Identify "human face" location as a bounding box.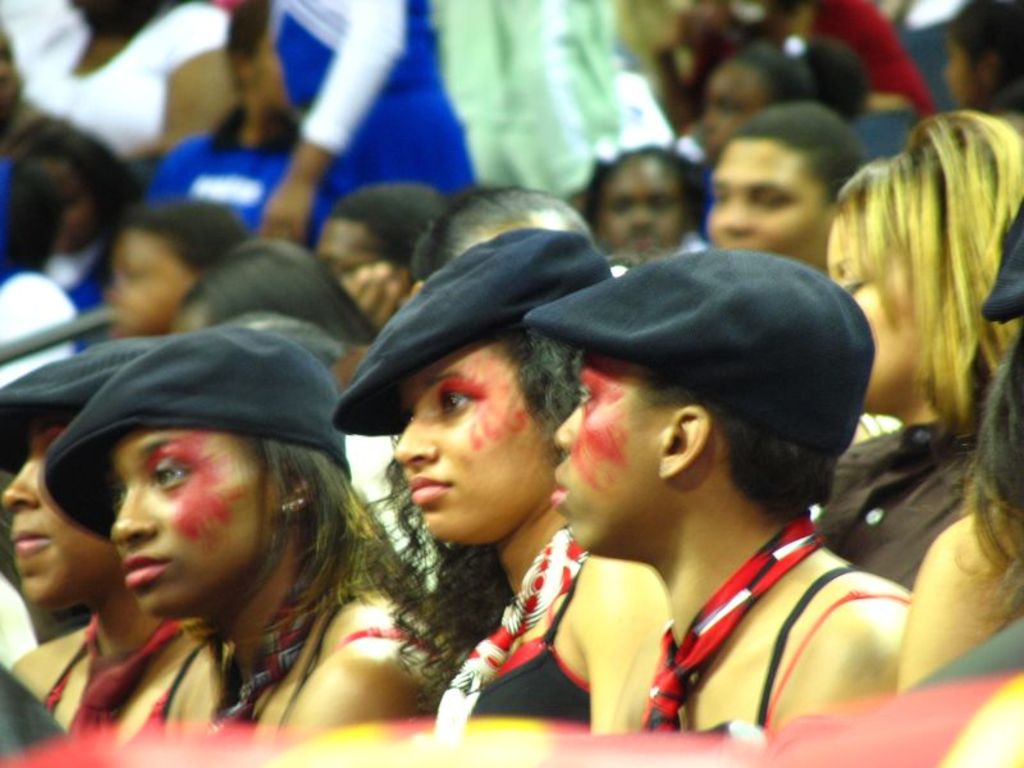
bbox(549, 358, 658, 561).
